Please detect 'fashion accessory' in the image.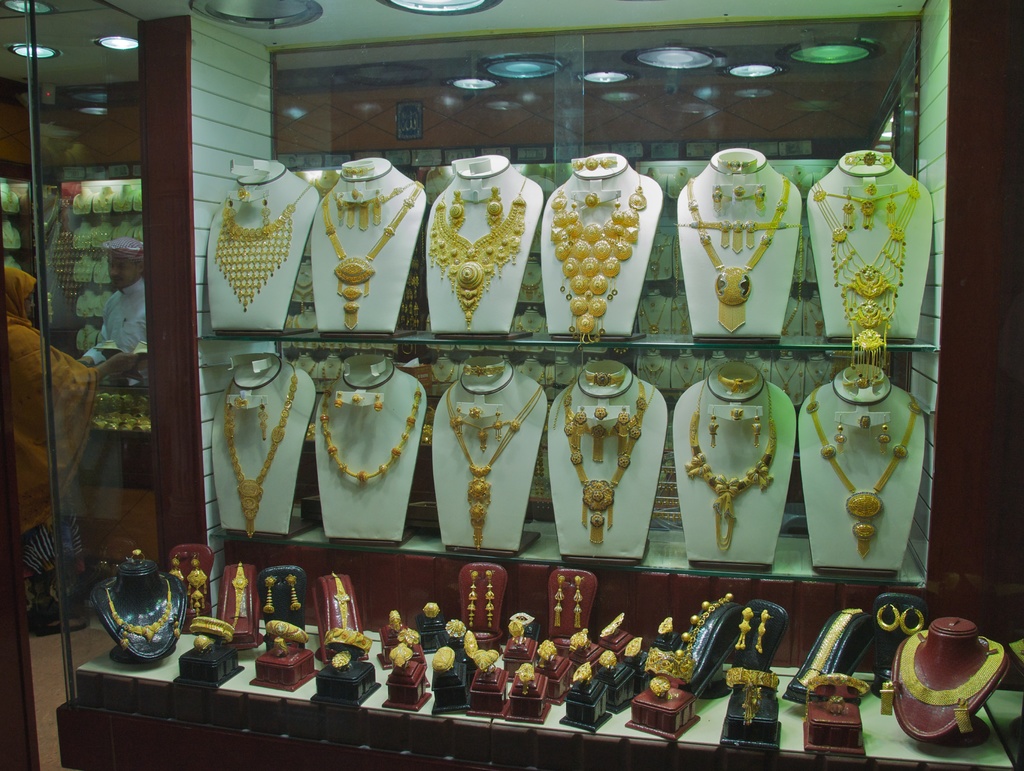
x1=289, y1=567, x2=305, y2=612.
